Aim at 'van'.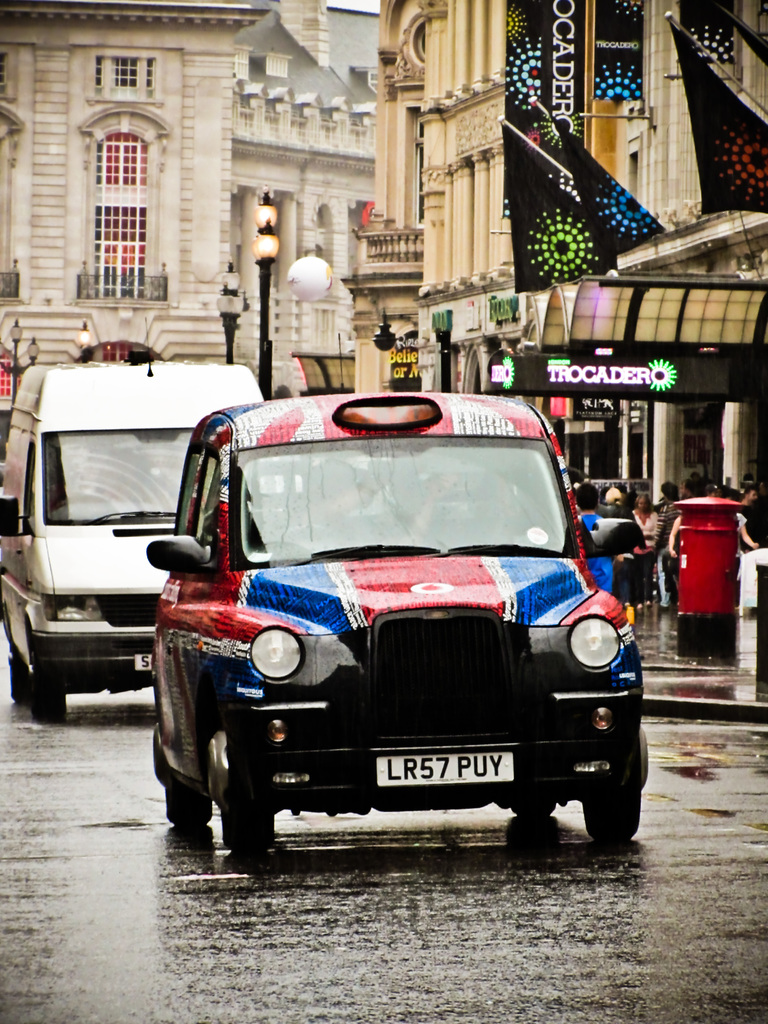
Aimed at left=0, top=314, right=266, bottom=725.
